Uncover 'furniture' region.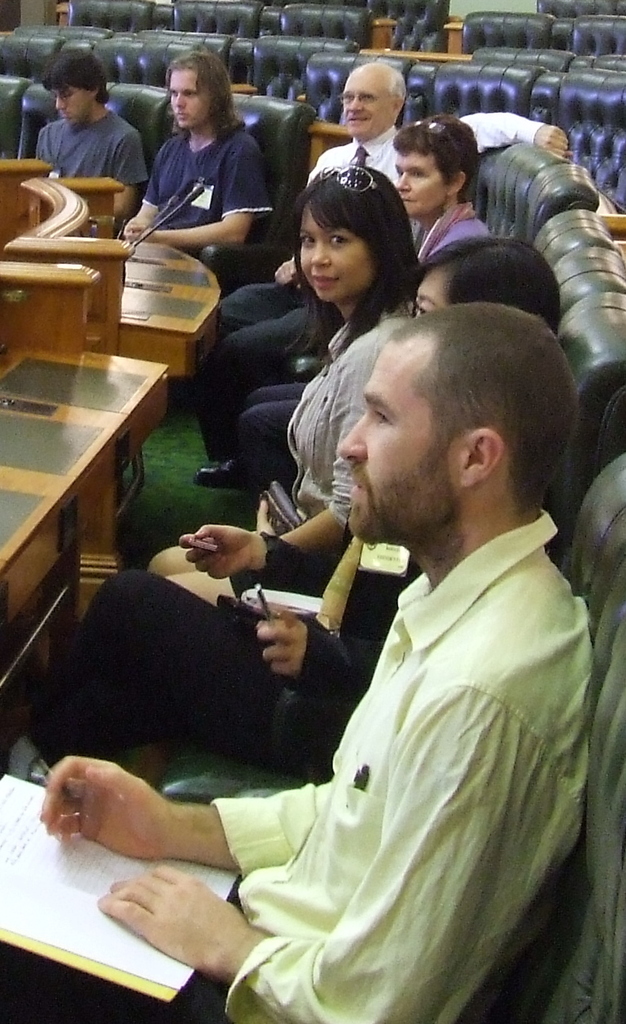
Uncovered: [x1=0, y1=158, x2=220, y2=746].
